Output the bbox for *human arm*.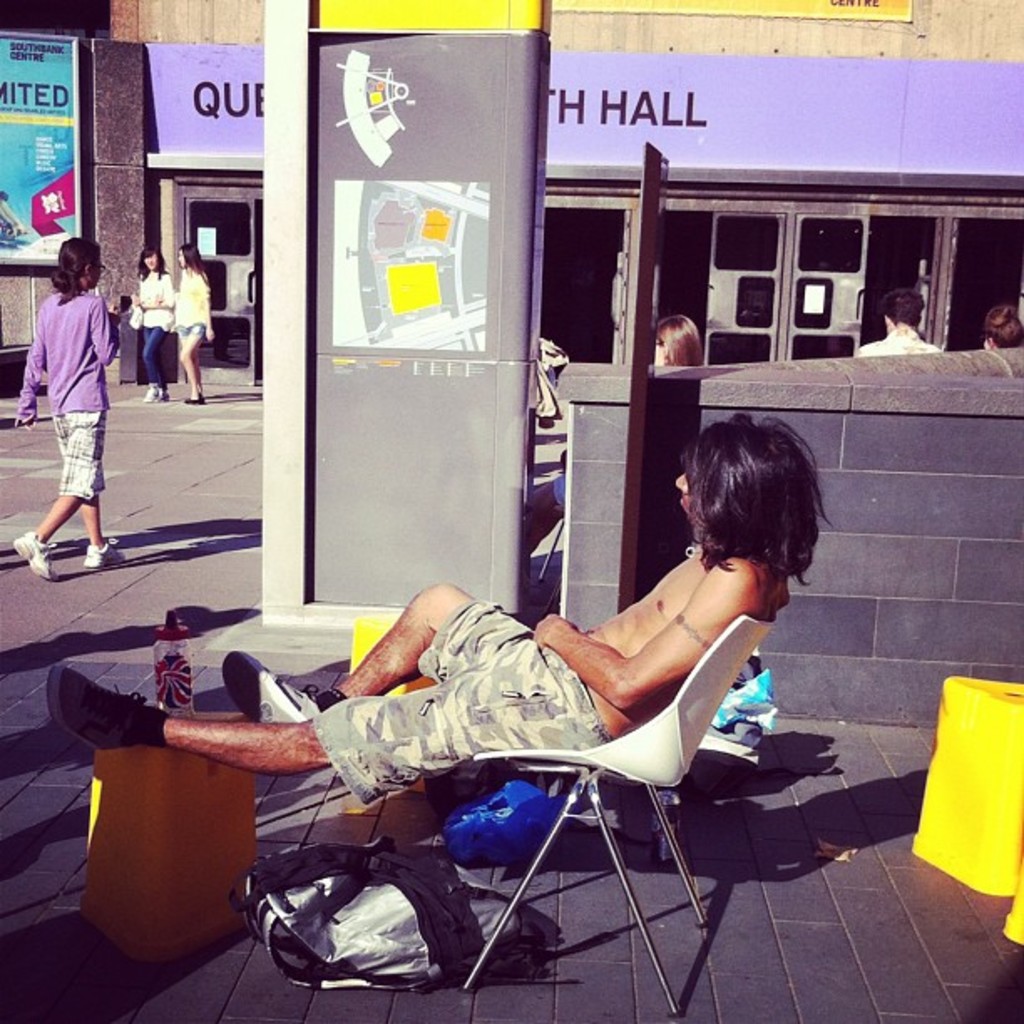
bbox=(87, 298, 120, 366).
